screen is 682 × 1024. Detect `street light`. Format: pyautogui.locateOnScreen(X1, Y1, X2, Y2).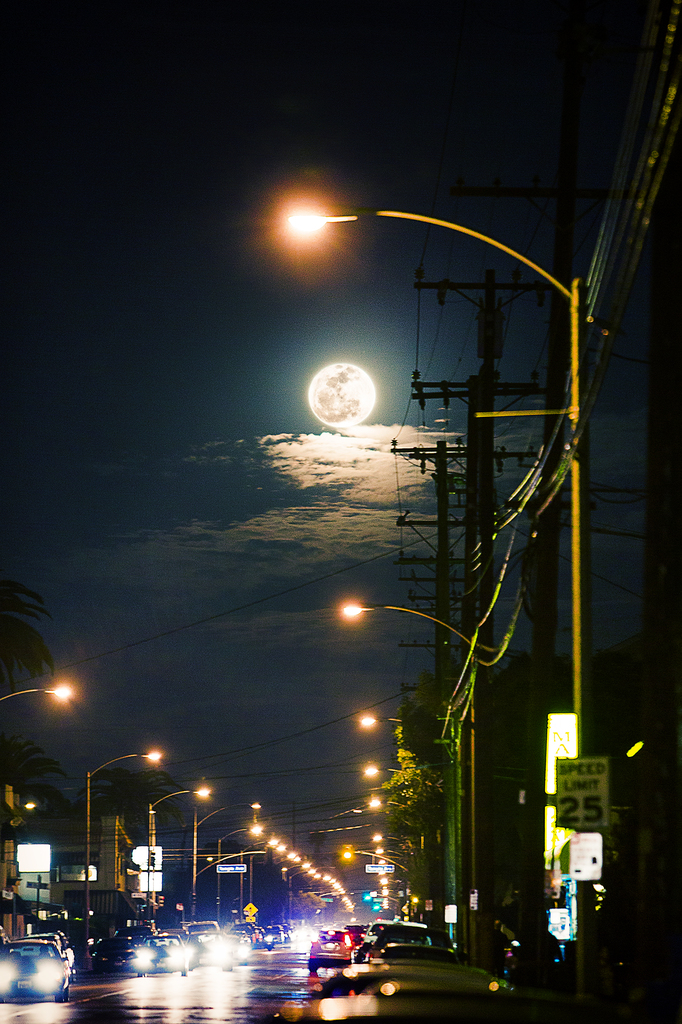
pyautogui.locateOnScreen(288, 210, 595, 1007).
